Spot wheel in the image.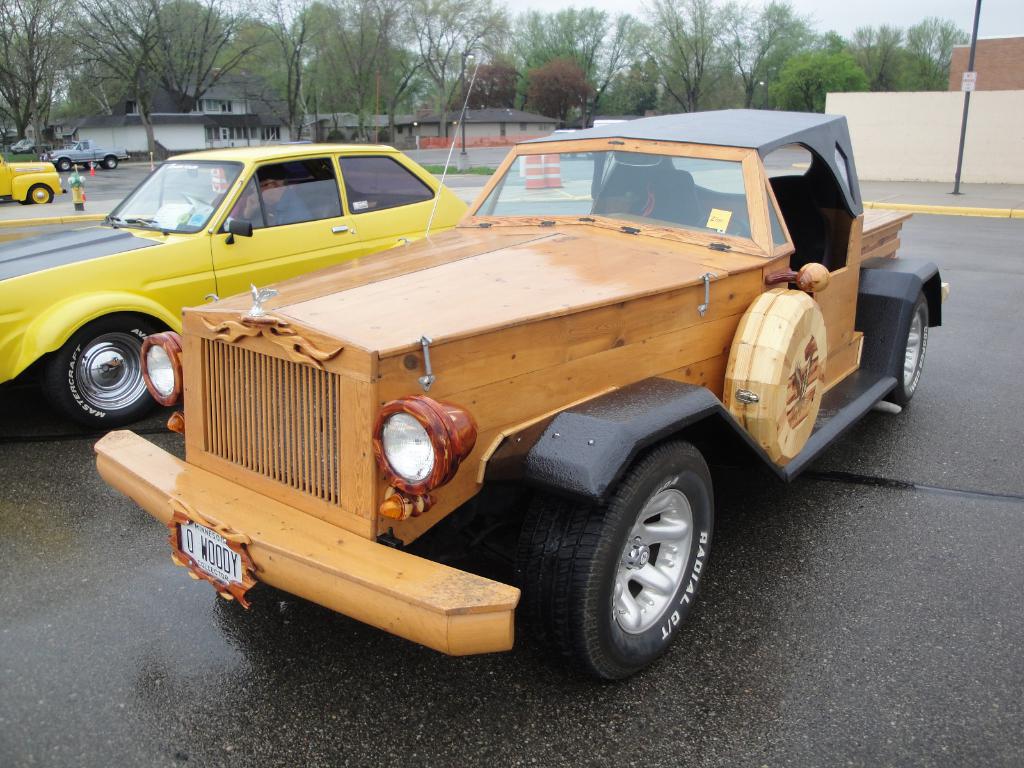
wheel found at locate(30, 185, 52, 204).
